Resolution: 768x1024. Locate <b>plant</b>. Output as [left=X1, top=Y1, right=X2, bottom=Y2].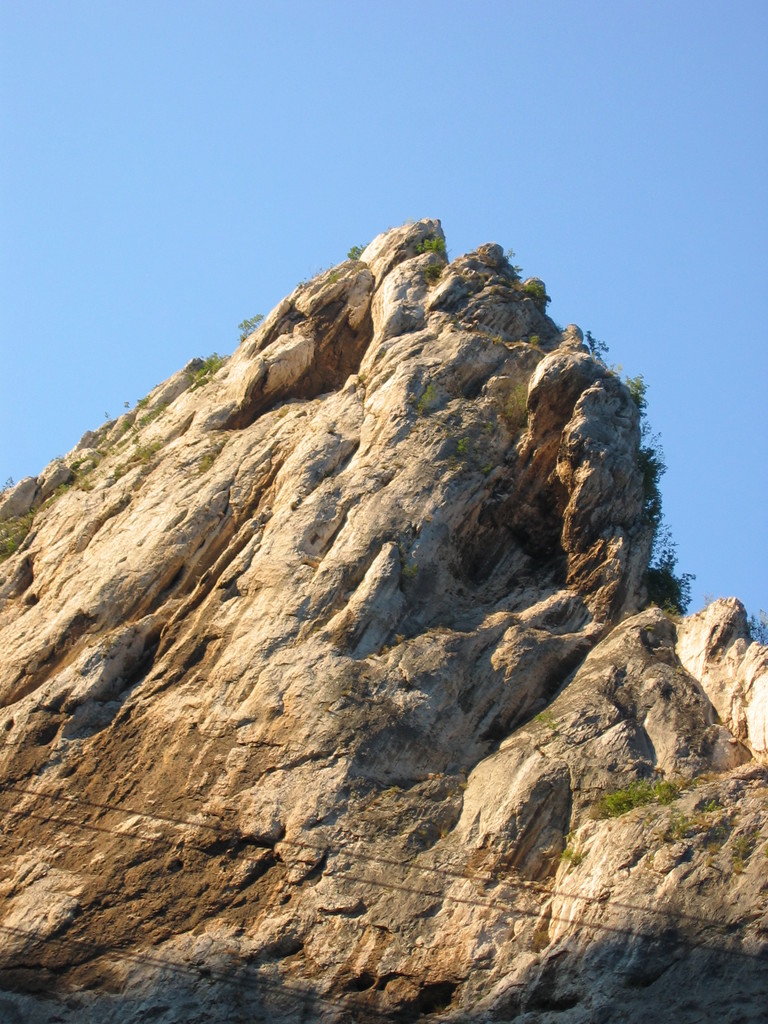
[left=497, top=246, right=525, bottom=278].
